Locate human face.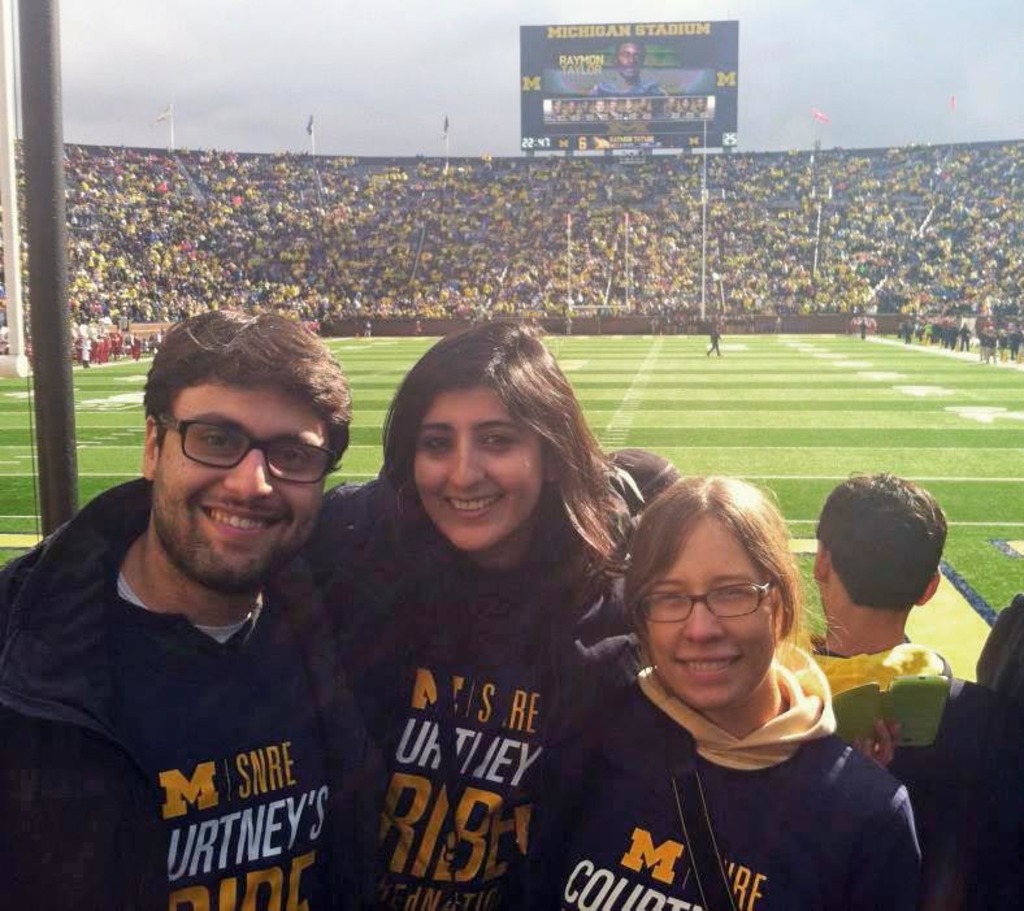
Bounding box: select_region(630, 519, 776, 706).
